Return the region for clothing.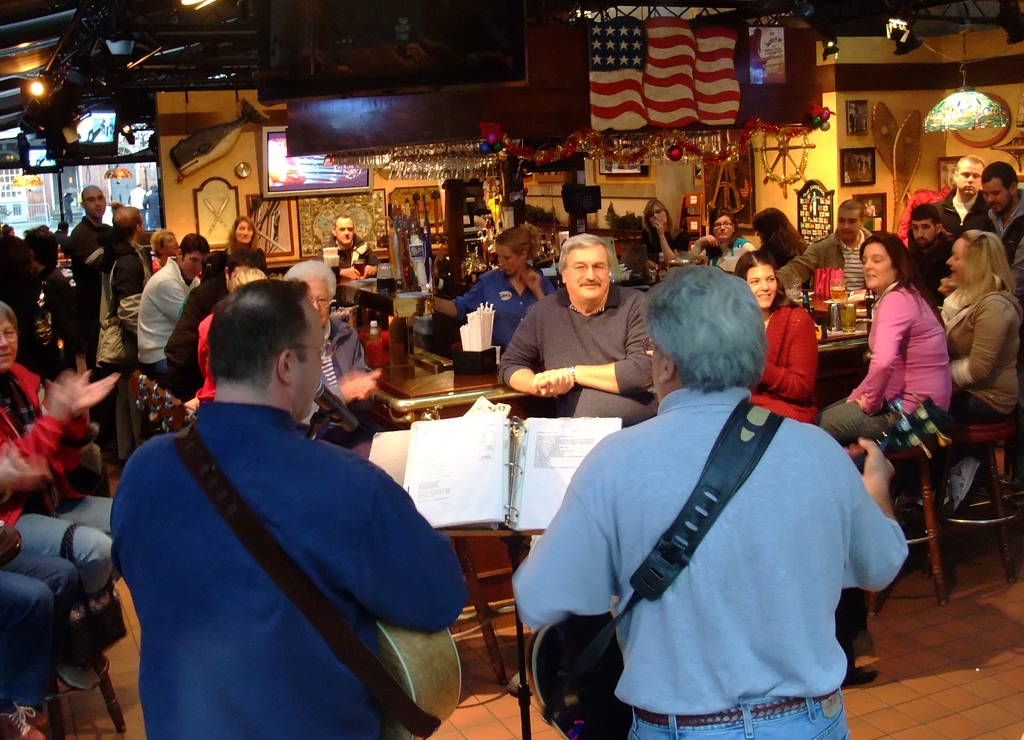
pyautogui.locateOnScreen(0, 355, 130, 599).
